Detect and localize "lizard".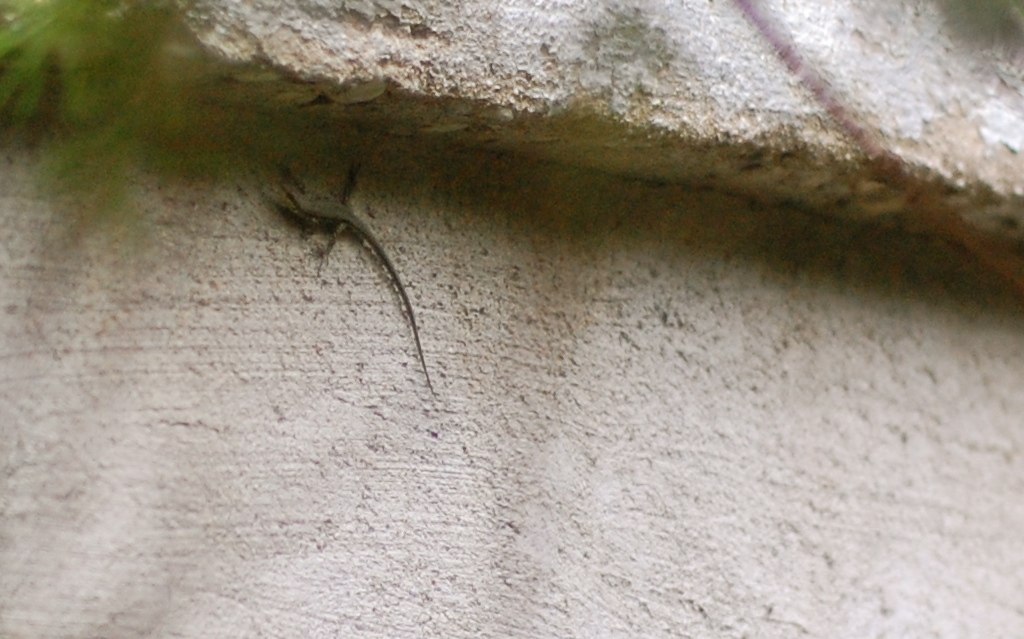
Localized at (253,140,438,389).
